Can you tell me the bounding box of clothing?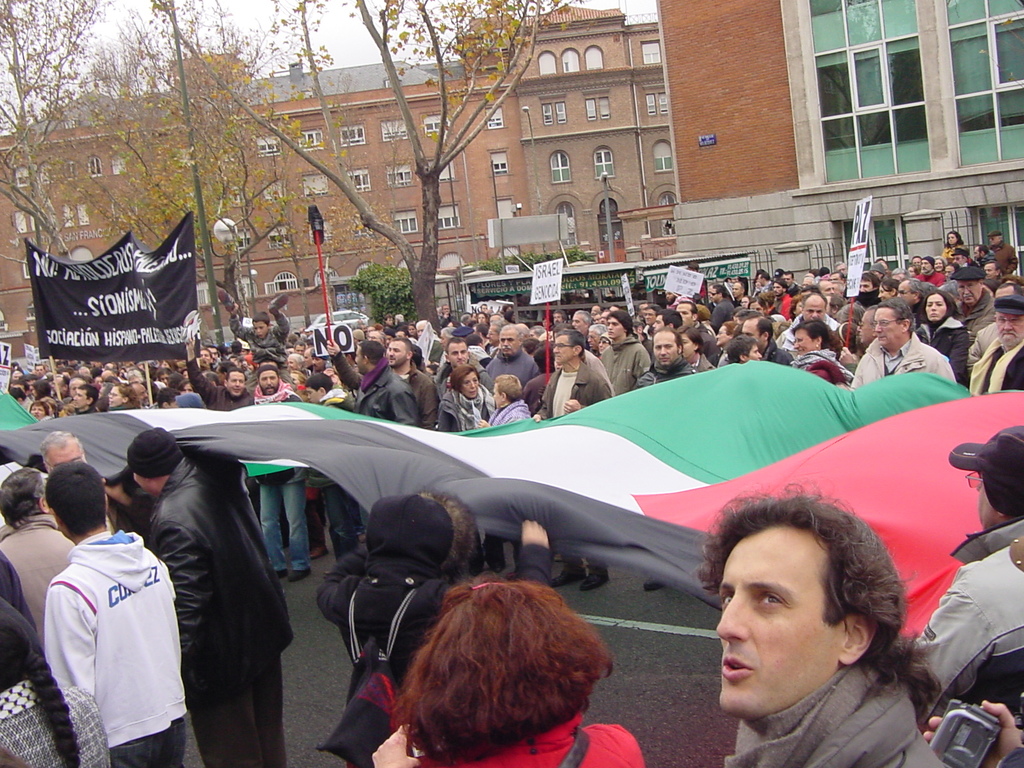
bbox=[774, 311, 844, 352].
